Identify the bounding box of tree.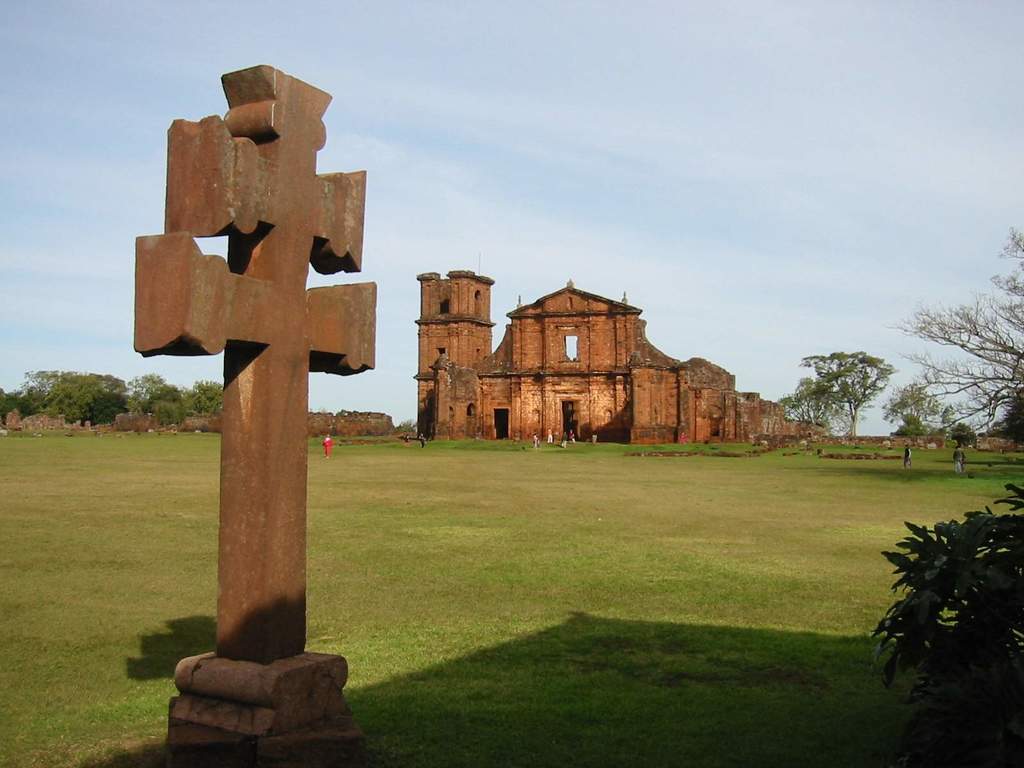
l=884, t=221, r=1023, b=456.
